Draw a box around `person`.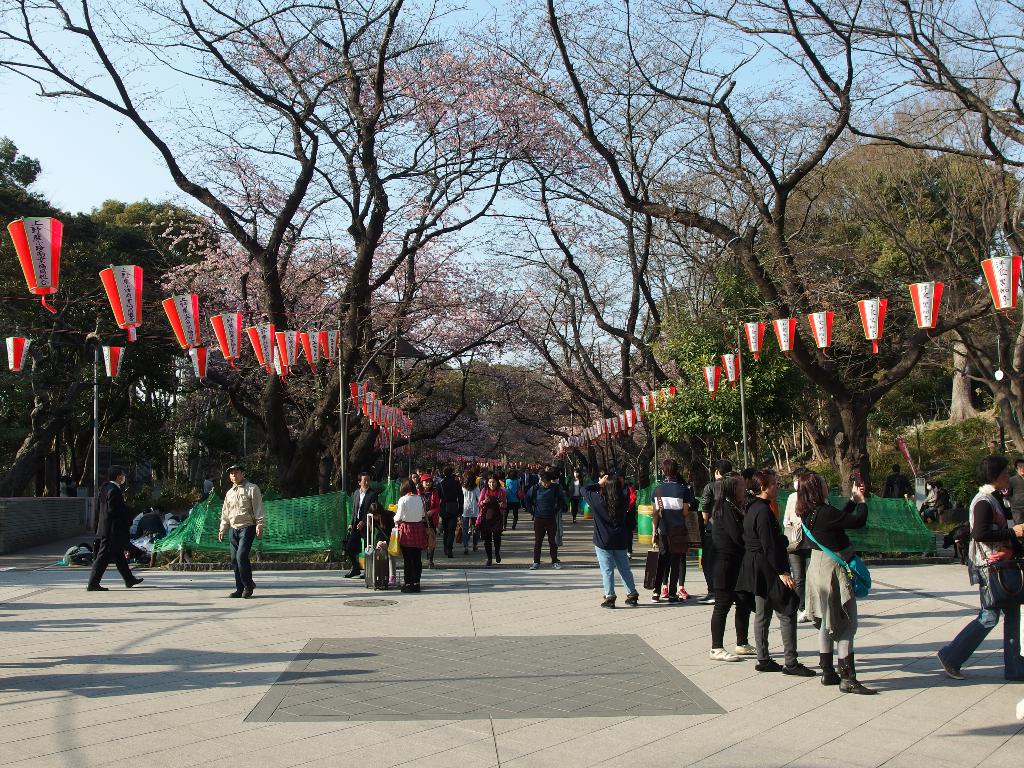
(201, 467, 257, 593).
